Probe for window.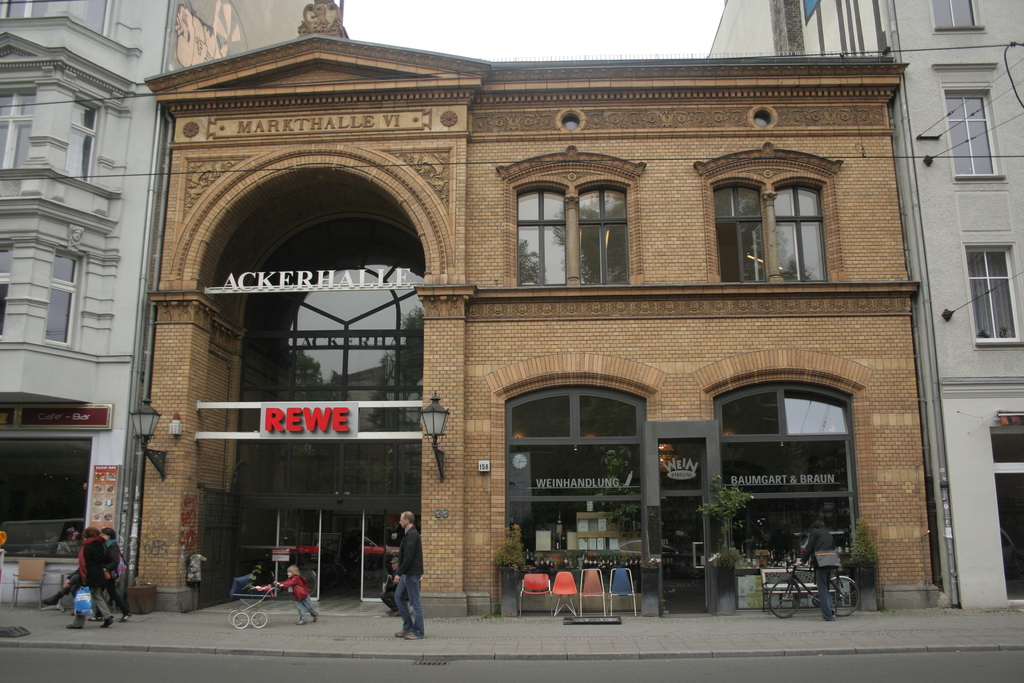
Probe result: x1=488, y1=144, x2=649, y2=293.
